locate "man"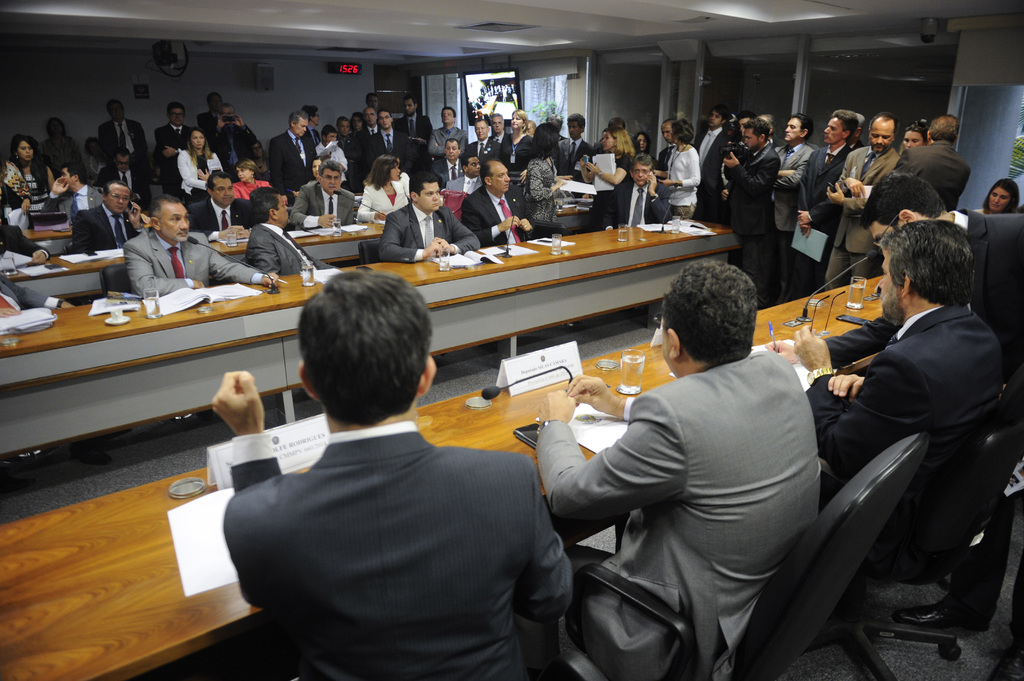
[283,164,351,225]
